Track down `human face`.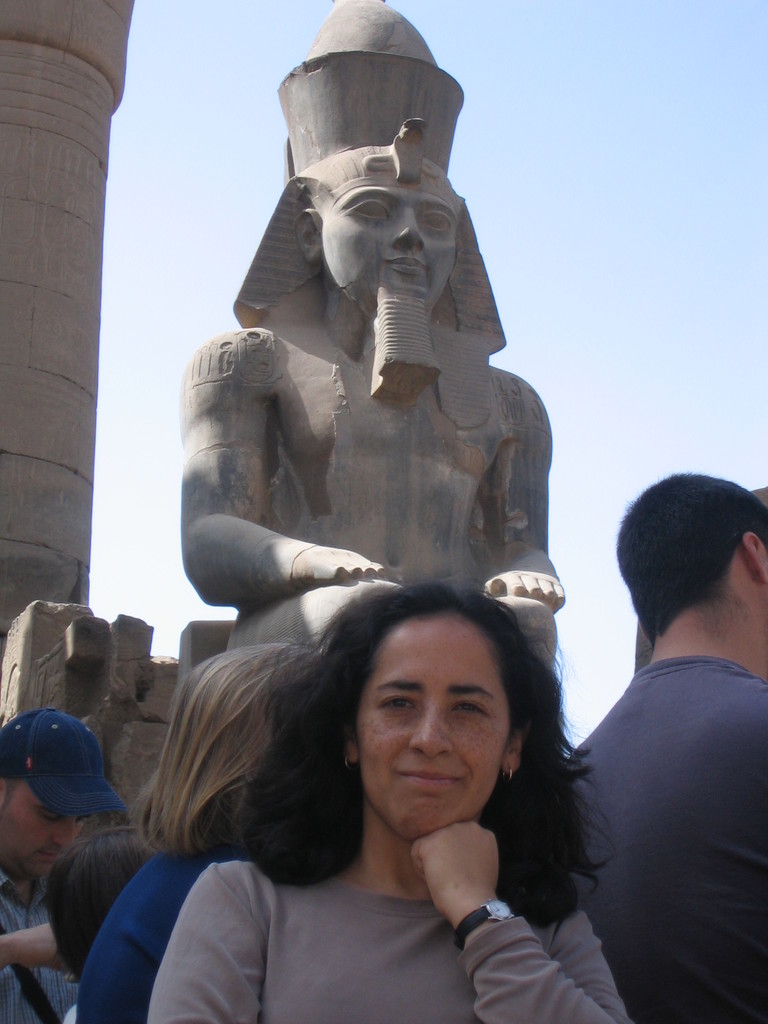
Tracked to [x1=314, y1=176, x2=459, y2=318].
